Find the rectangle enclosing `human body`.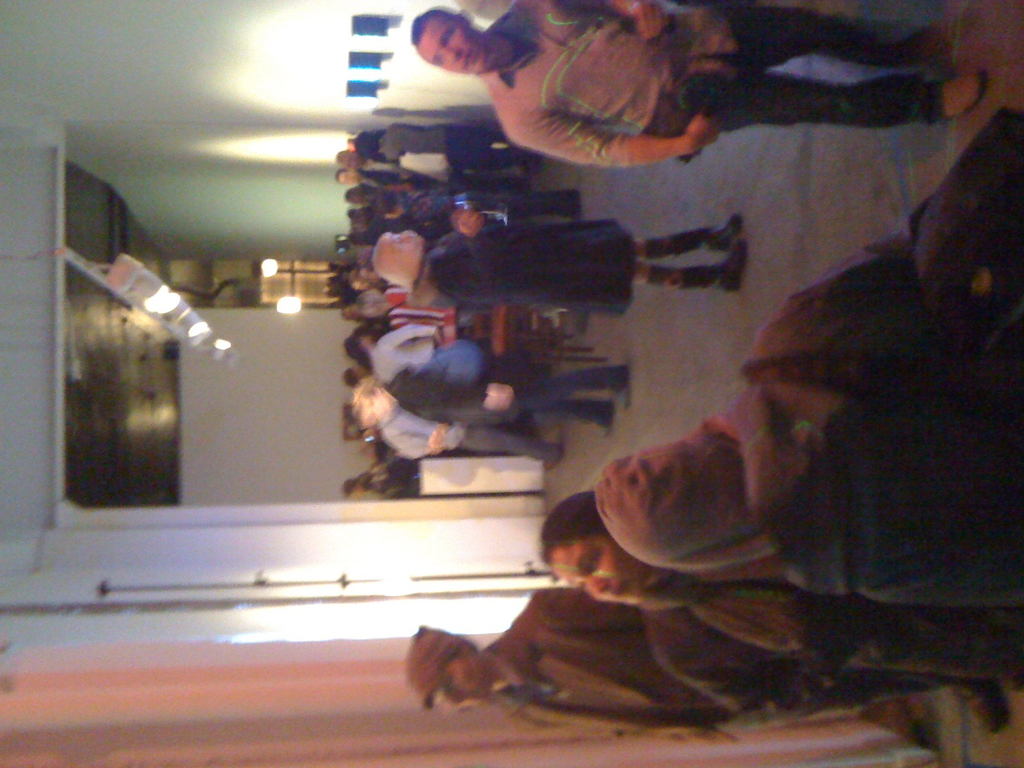
bbox=(364, 276, 460, 340).
